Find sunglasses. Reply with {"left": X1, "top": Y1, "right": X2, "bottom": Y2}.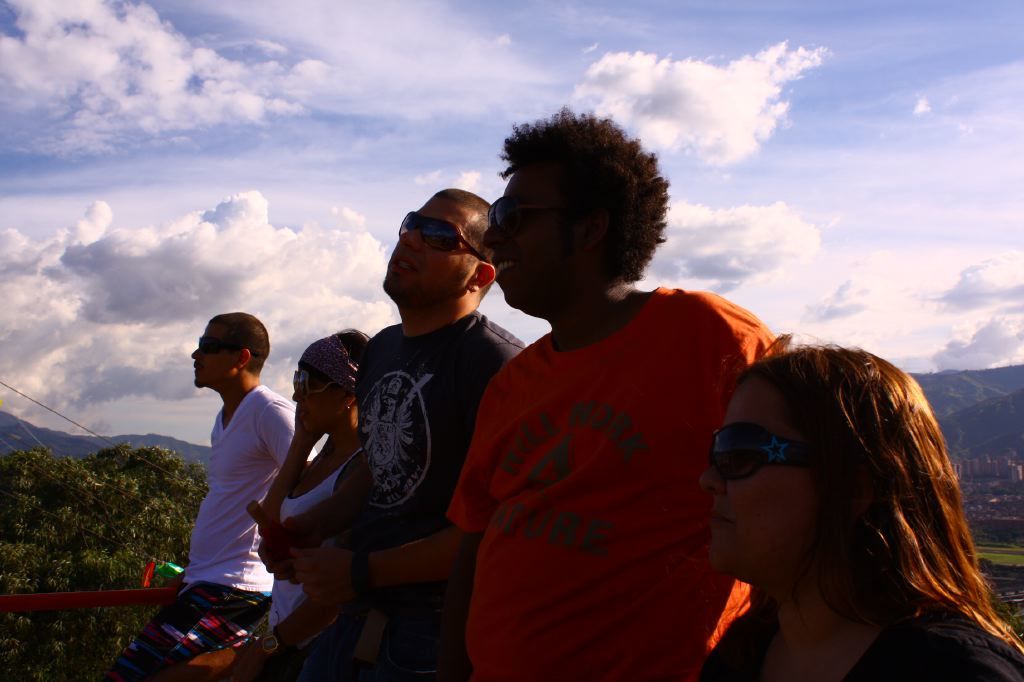
{"left": 290, "top": 369, "right": 337, "bottom": 400}.
